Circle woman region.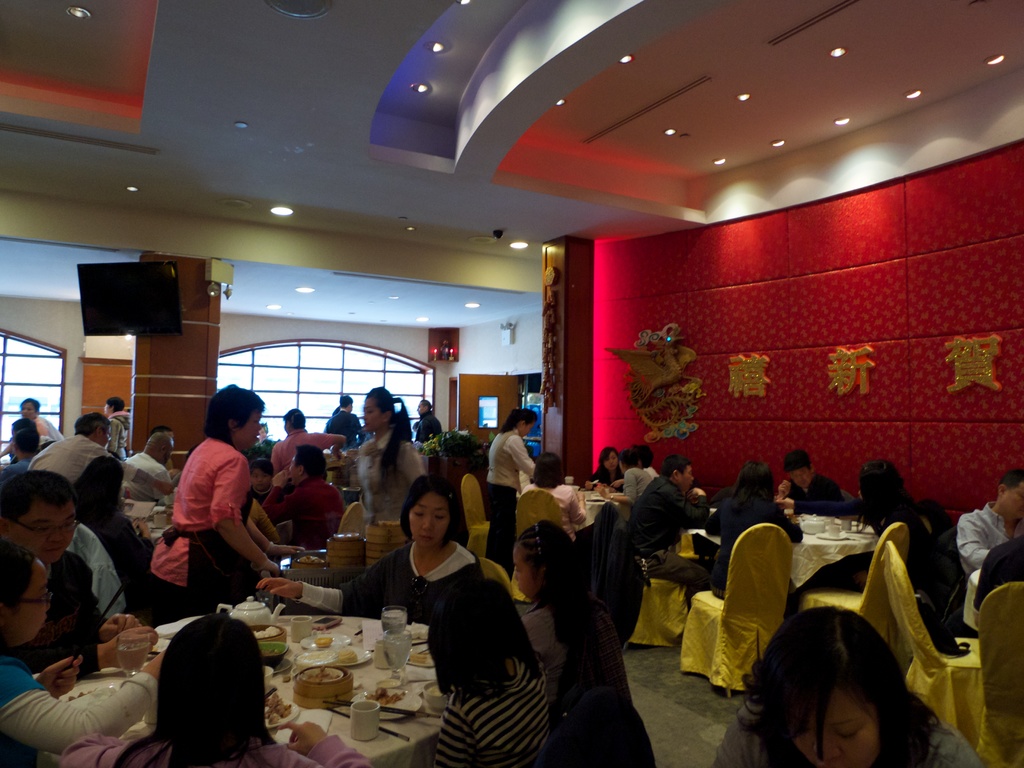
Region: bbox=[593, 445, 630, 490].
